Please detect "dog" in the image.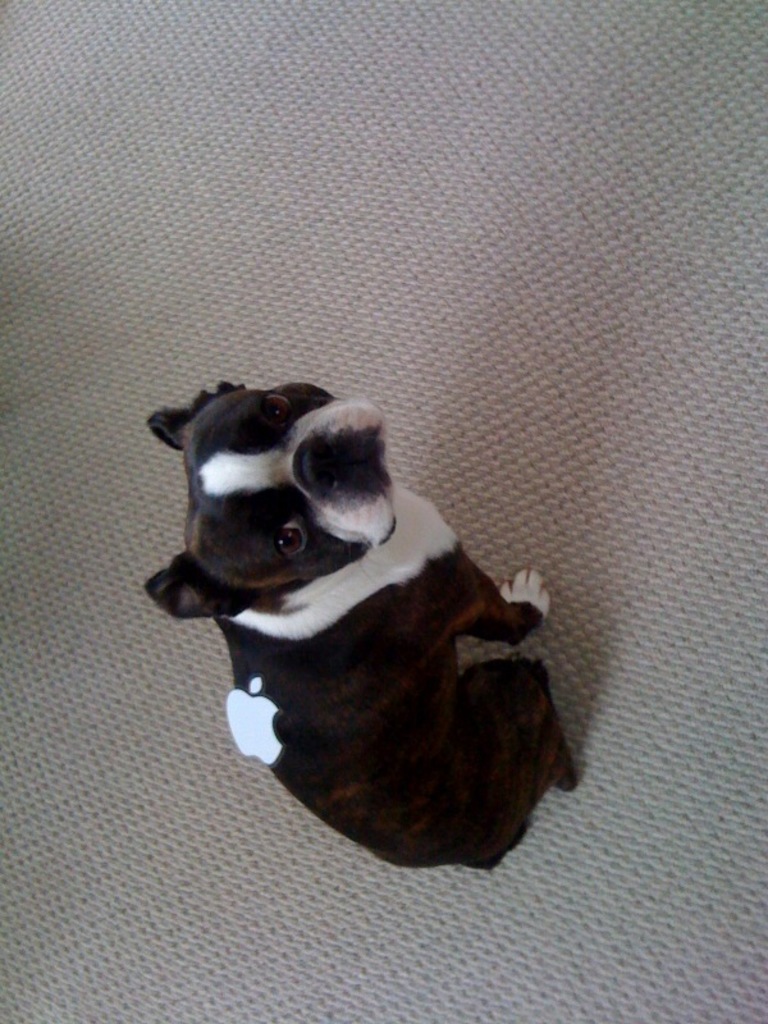
(141,384,585,870).
